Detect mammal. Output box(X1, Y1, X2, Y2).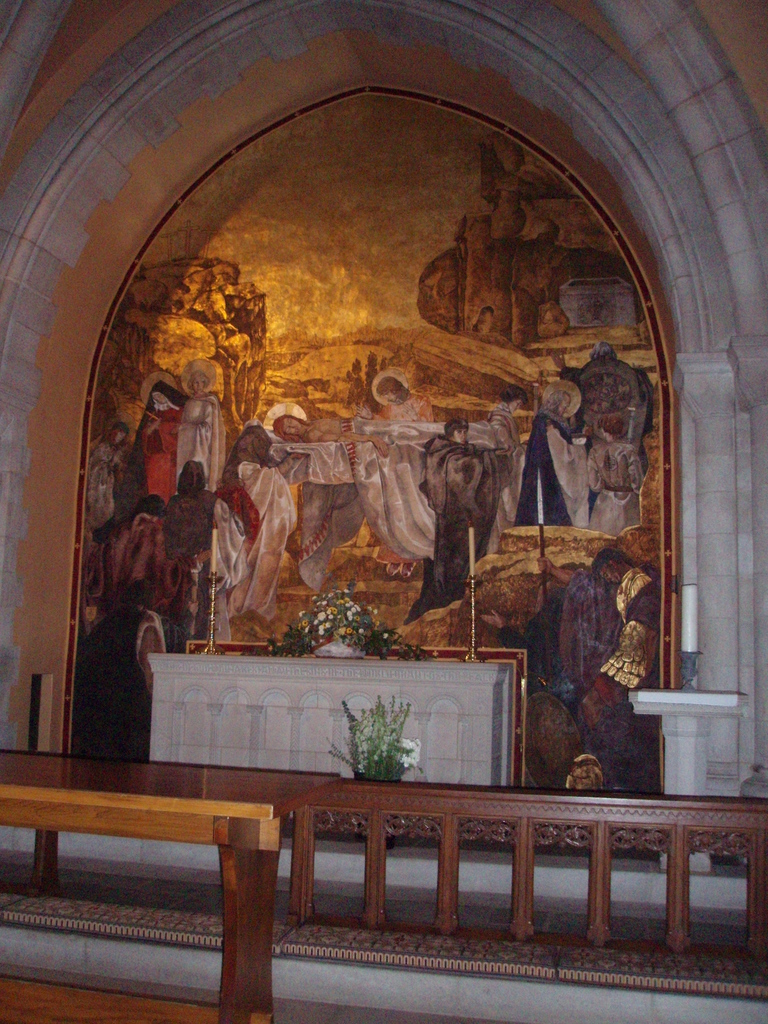
box(406, 414, 494, 620).
